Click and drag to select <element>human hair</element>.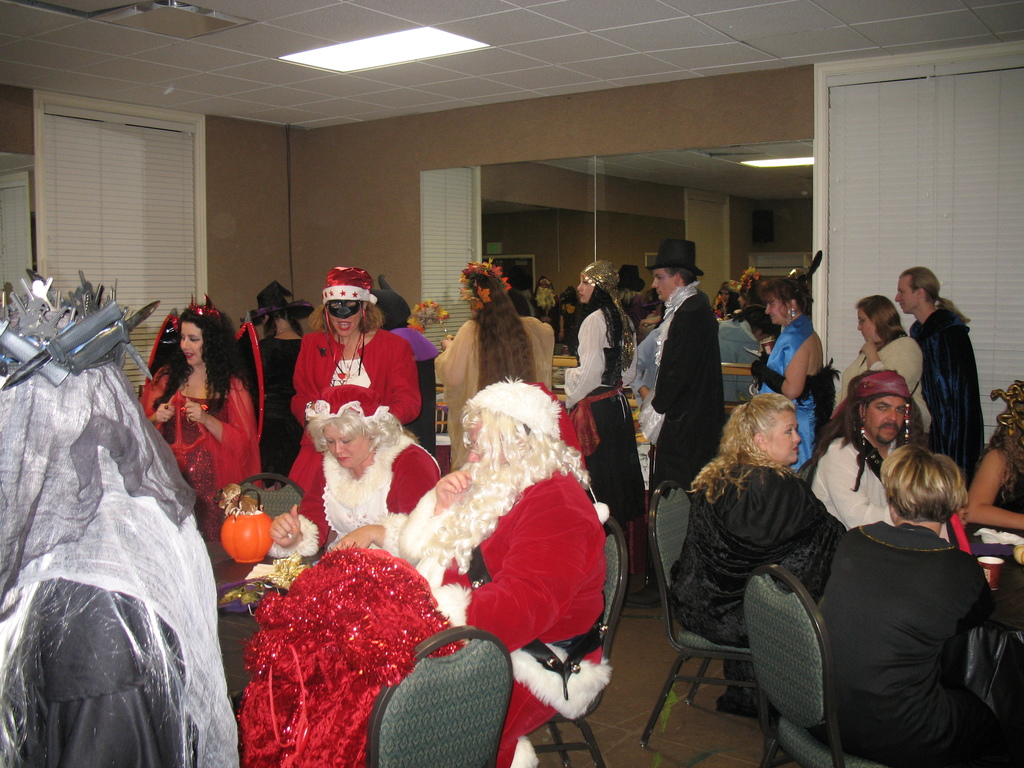
Selection: [968, 396, 1023, 507].
